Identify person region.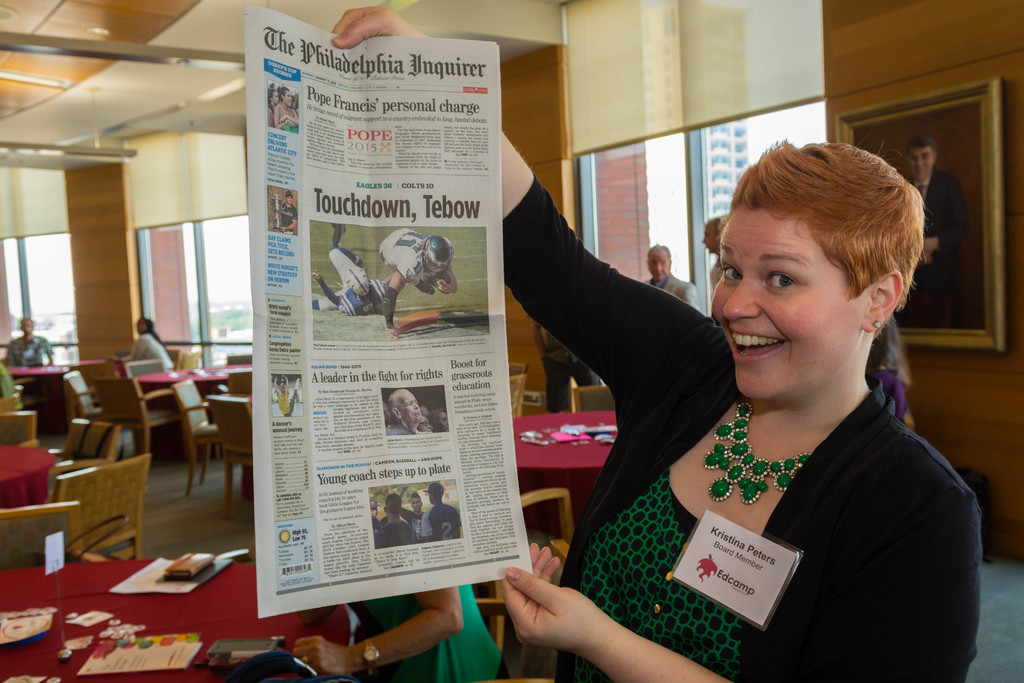
Region: BBox(269, 190, 299, 236).
